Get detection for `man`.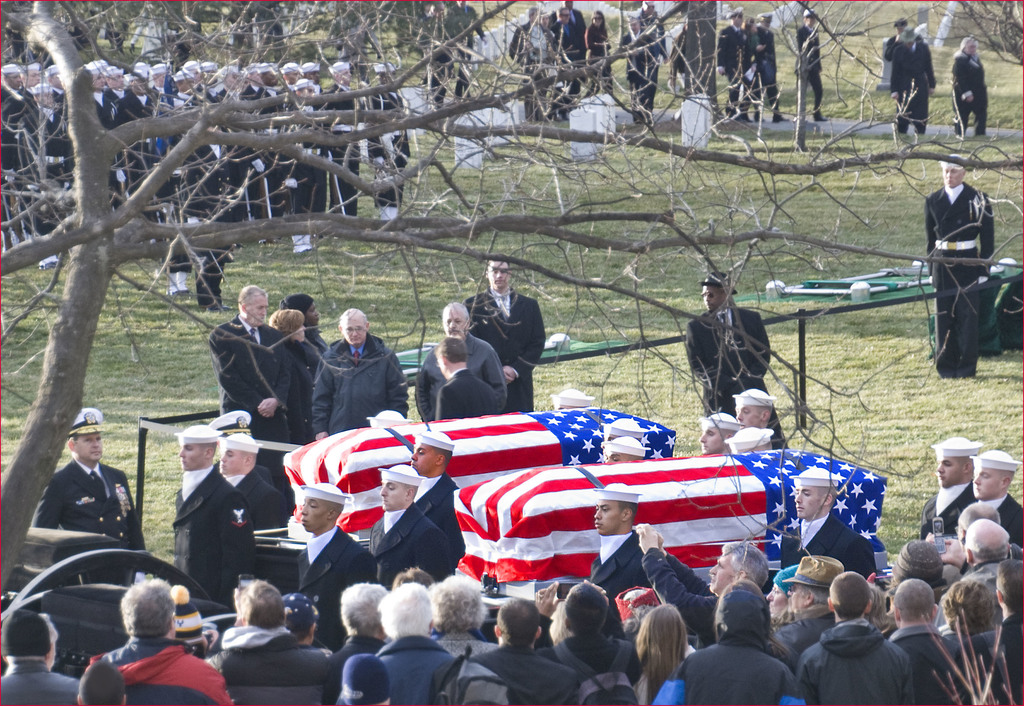
Detection: detection(0, 607, 79, 705).
